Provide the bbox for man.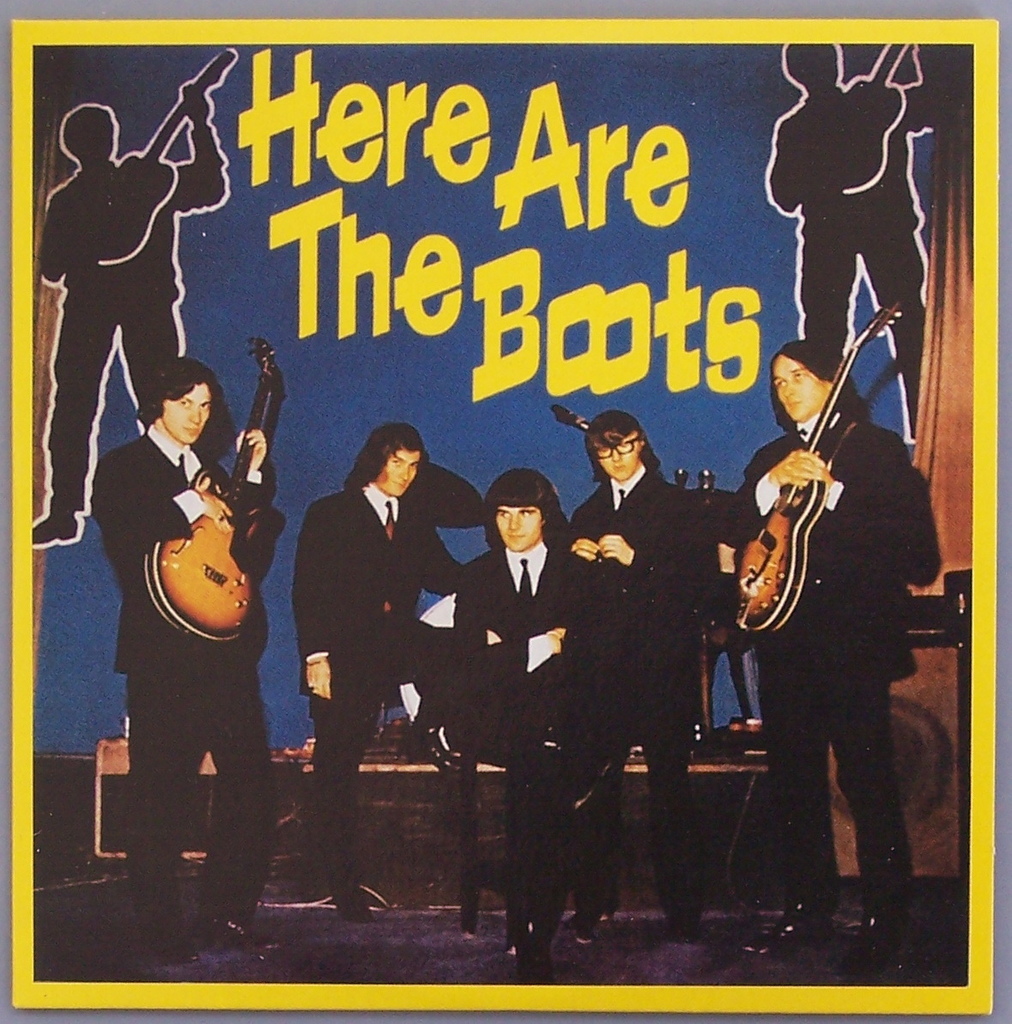
<bbox>764, 45, 933, 449</bbox>.
